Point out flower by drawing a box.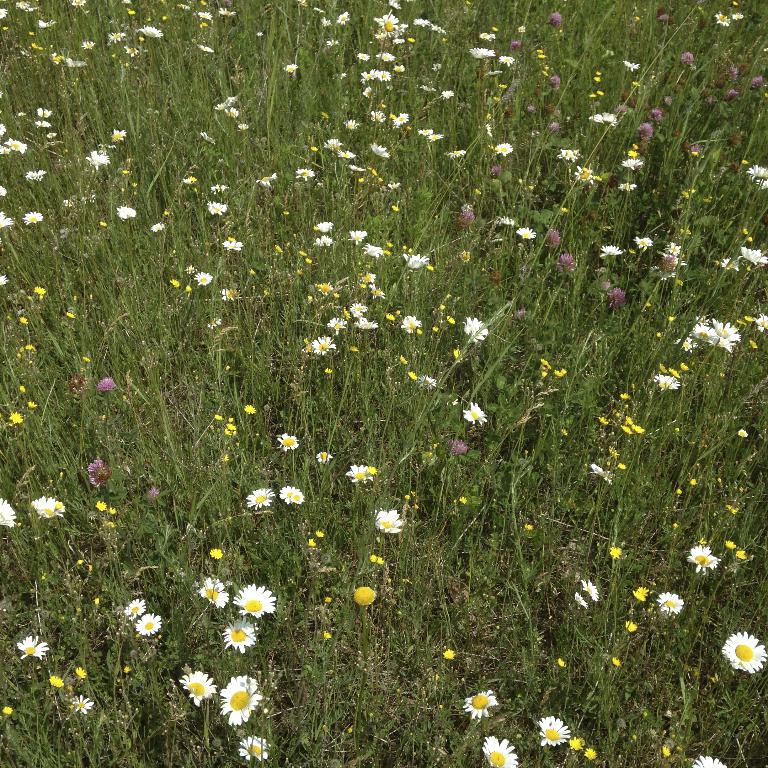
pyautogui.locateOnScreen(27, 4, 39, 12).
